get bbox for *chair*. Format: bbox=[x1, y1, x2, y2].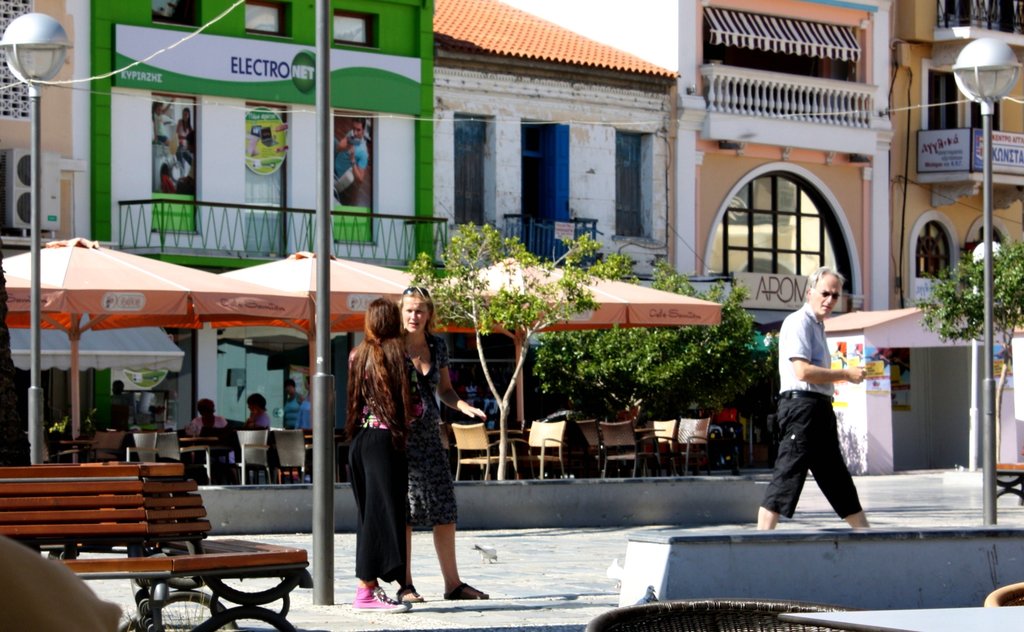
bbox=[60, 428, 124, 460].
